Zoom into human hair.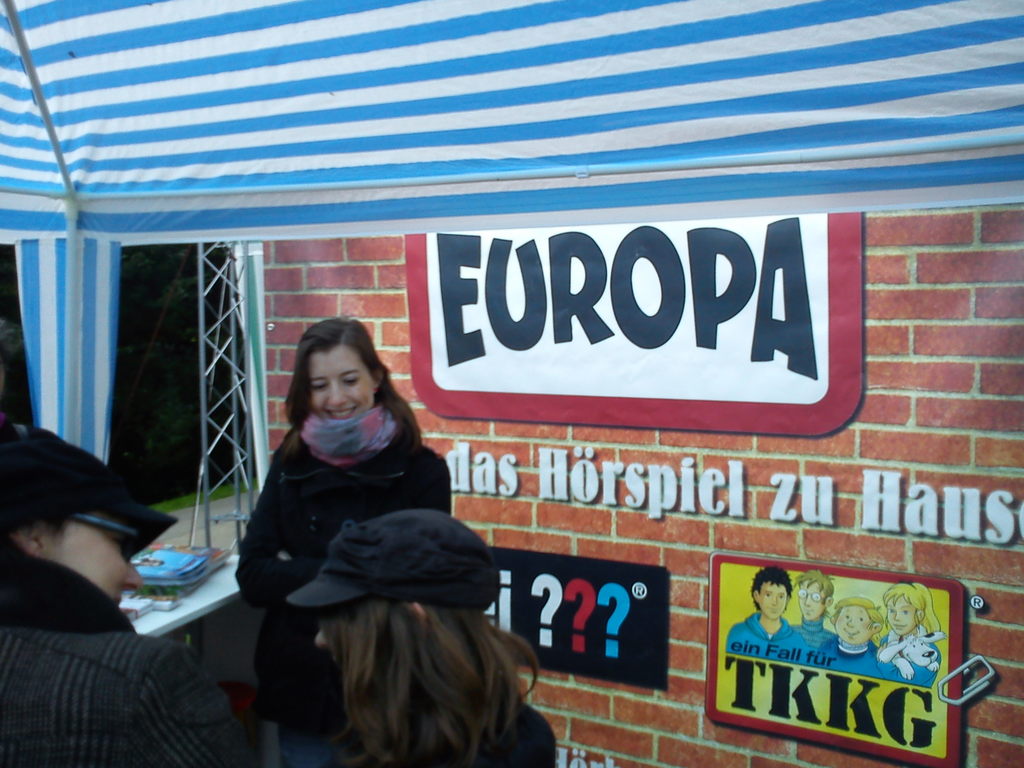
Zoom target: x1=829, y1=598, x2=884, y2=632.
